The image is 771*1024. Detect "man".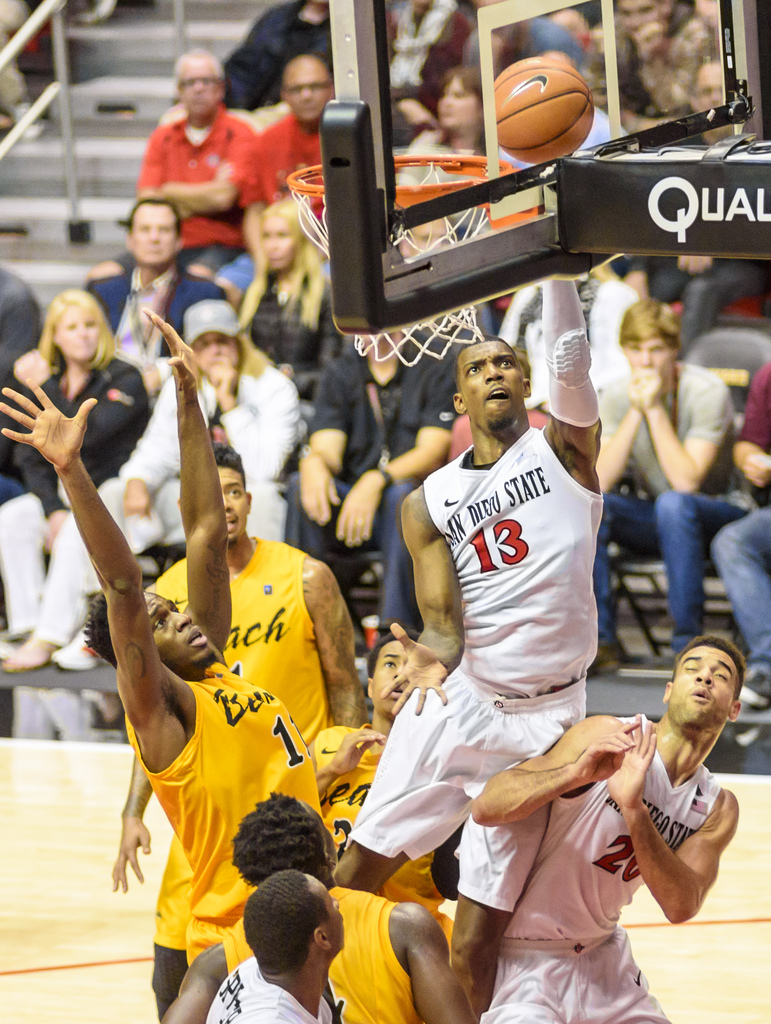
Detection: {"left": 110, "top": 436, "right": 366, "bottom": 1023}.
